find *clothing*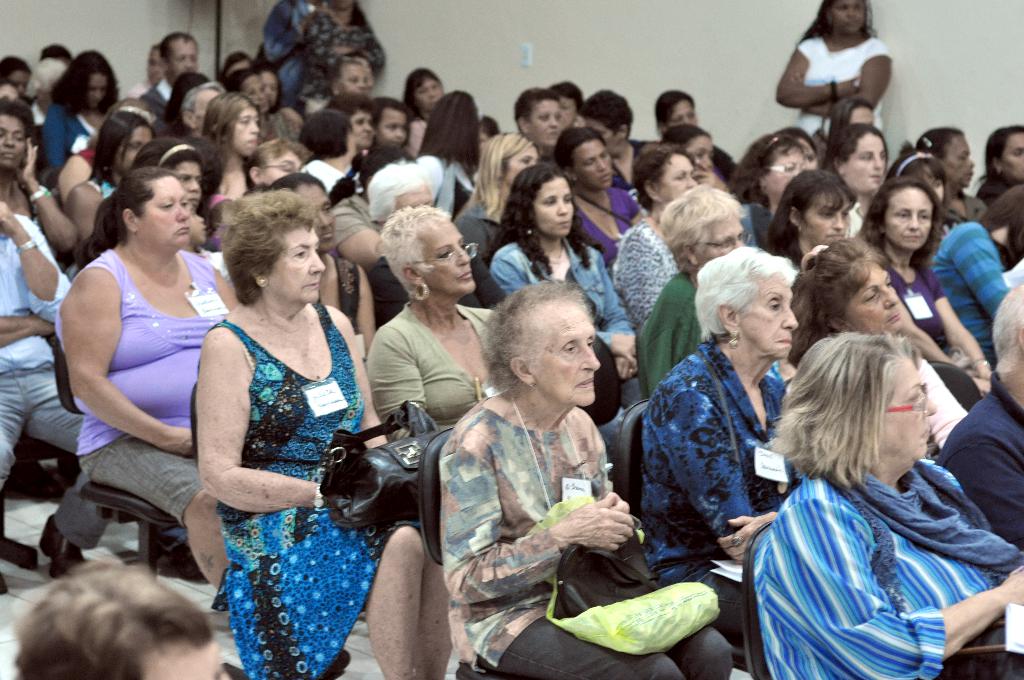
box(456, 209, 513, 298)
